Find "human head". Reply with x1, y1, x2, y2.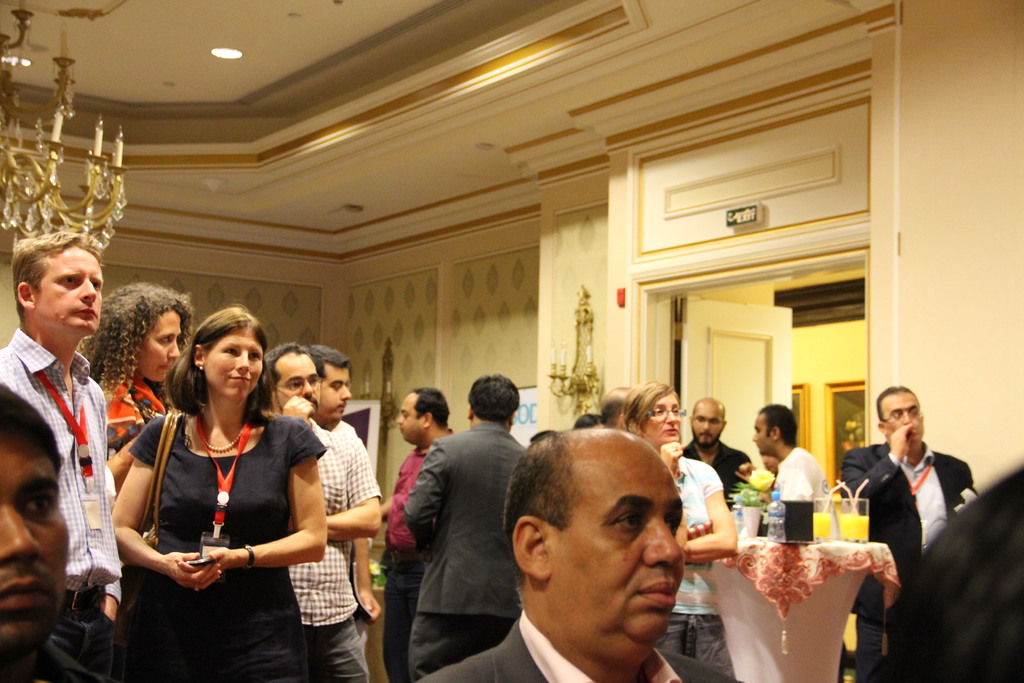
309, 341, 353, 425.
